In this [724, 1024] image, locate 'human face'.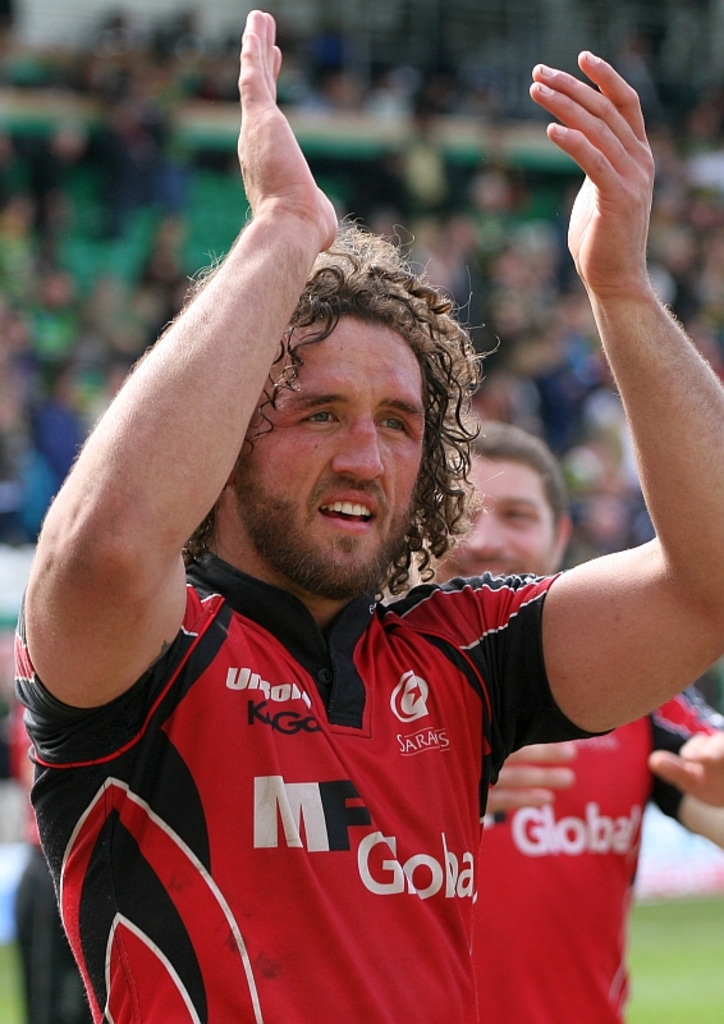
Bounding box: rect(426, 448, 559, 585).
